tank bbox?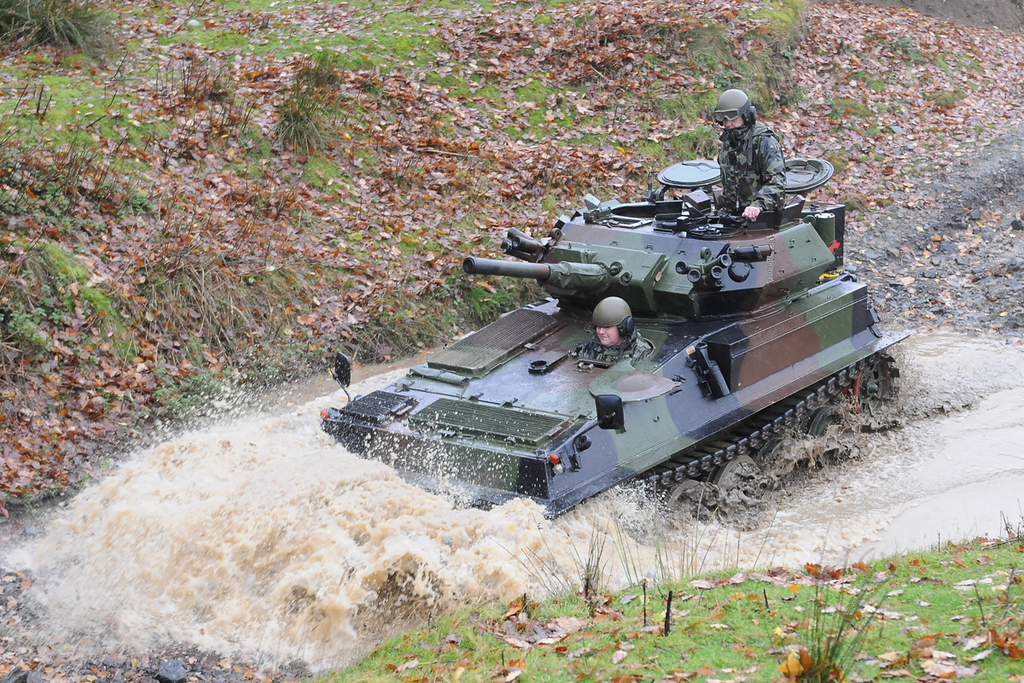
{"left": 318, "top": 160, "right": 911, "bottom": 545}
